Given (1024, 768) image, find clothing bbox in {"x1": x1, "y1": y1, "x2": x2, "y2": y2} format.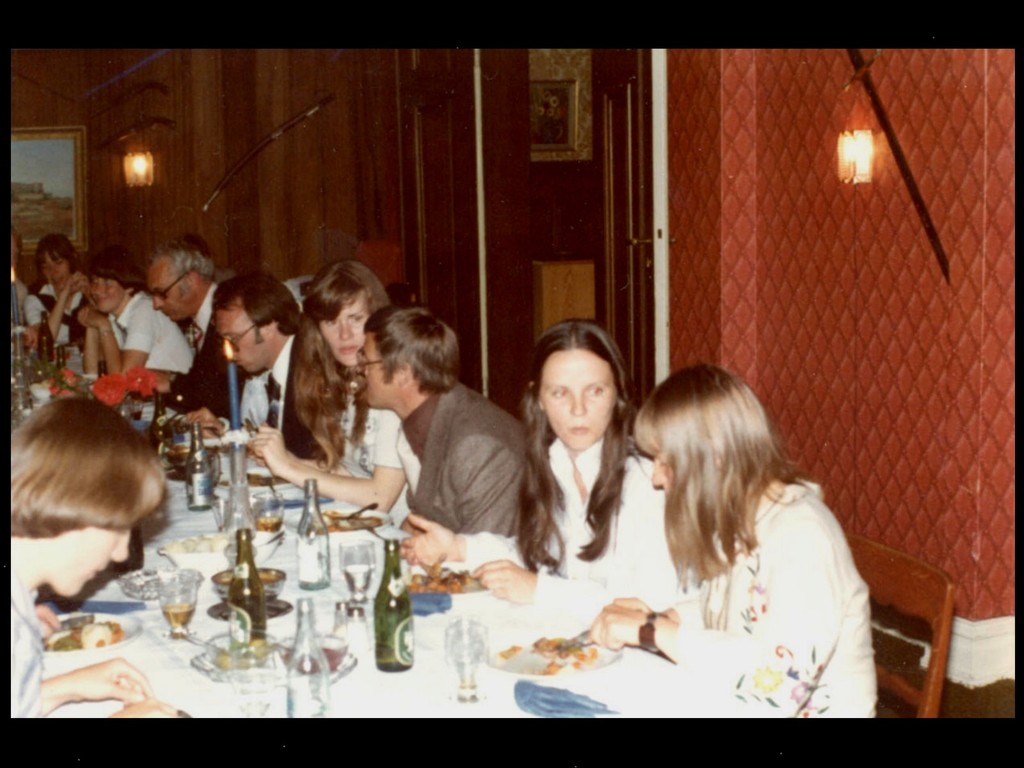
{"x1": 375, "y1": 374, "x2": 536, "y2": 556}.
